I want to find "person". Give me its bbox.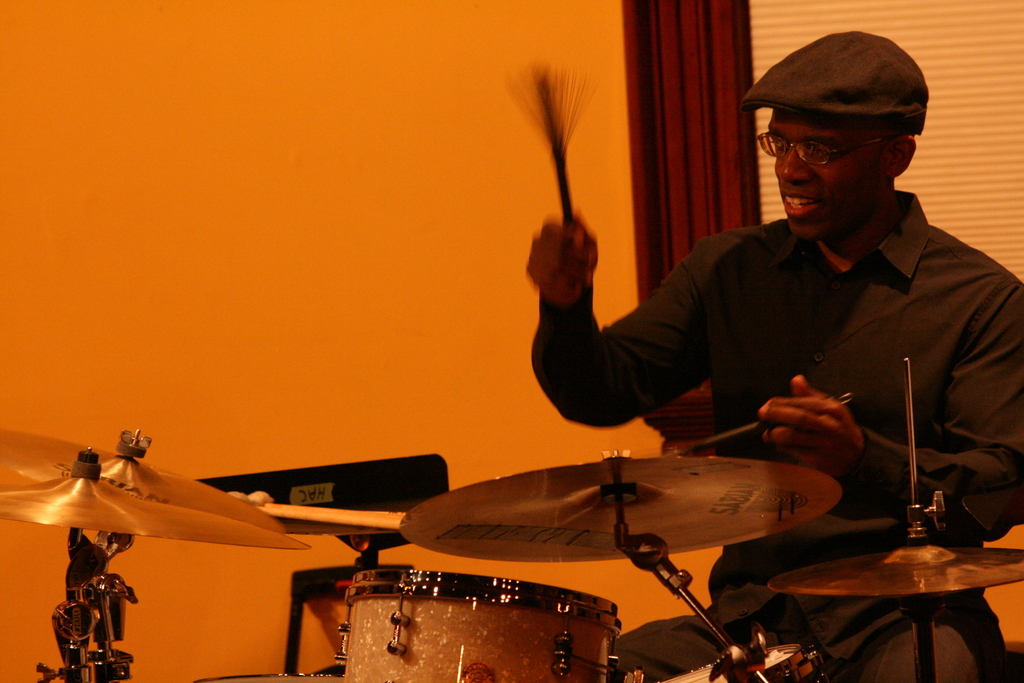
box(525, 33, 1023, 681).
